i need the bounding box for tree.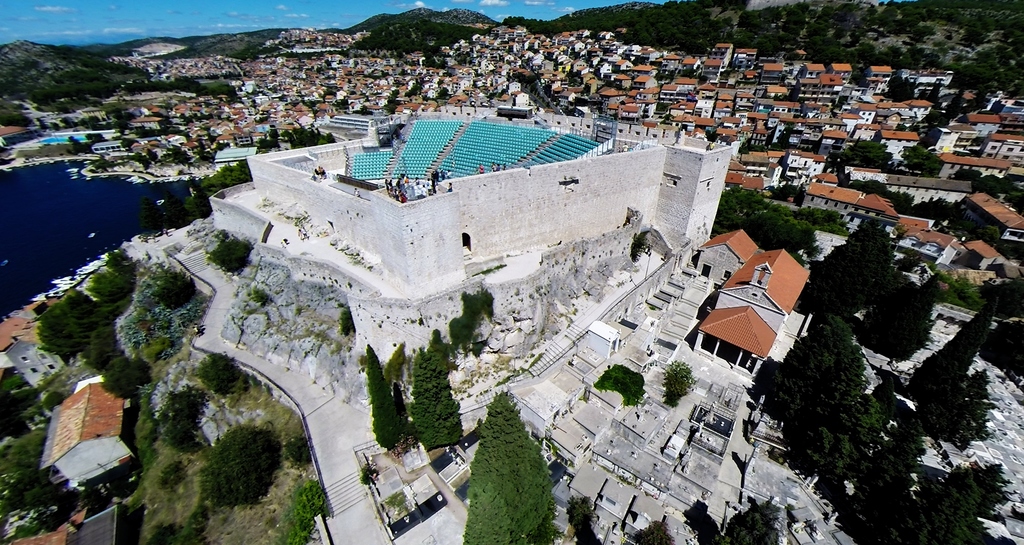
Here it is: box(566, 490, 602, 544).
